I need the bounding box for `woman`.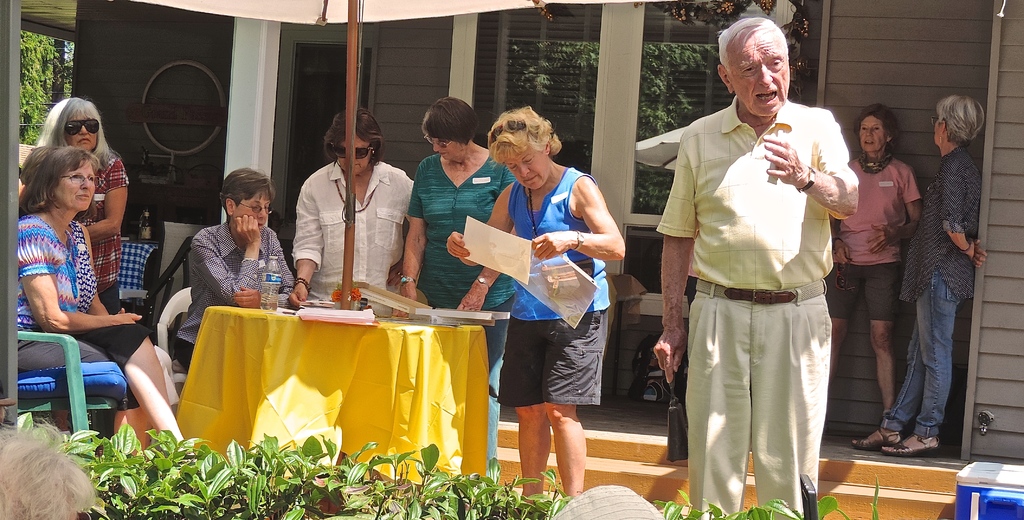
Here it is: (447,104,630,507).
